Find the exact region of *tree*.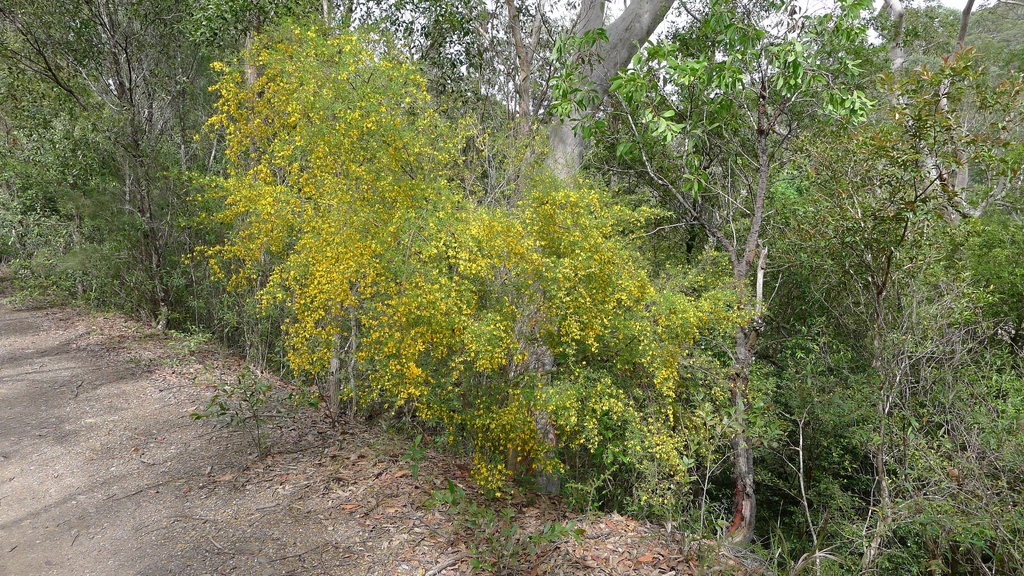
Exact region: BBox(333, 56, 778, 560).
